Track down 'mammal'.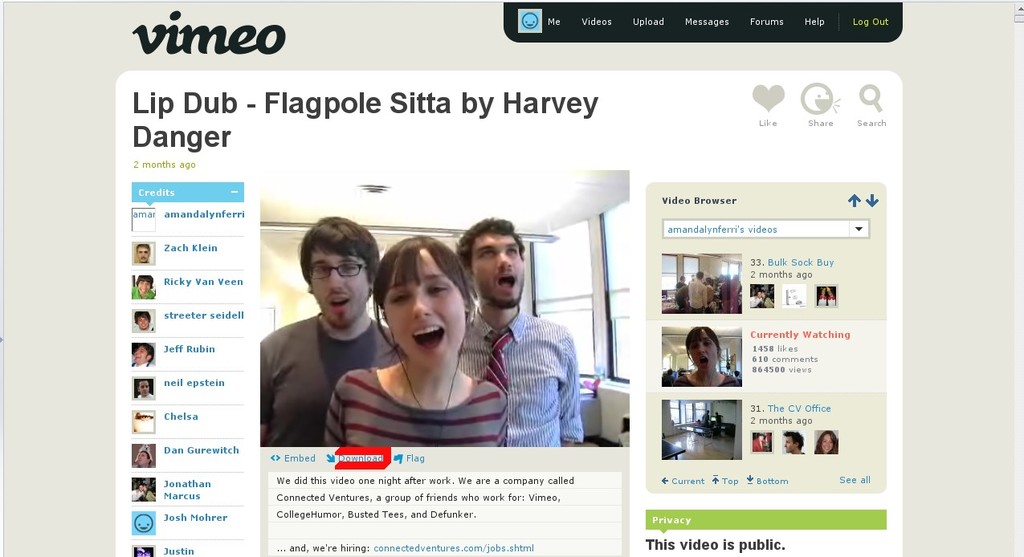
Tracked to box(761, 291, 777, 305).
